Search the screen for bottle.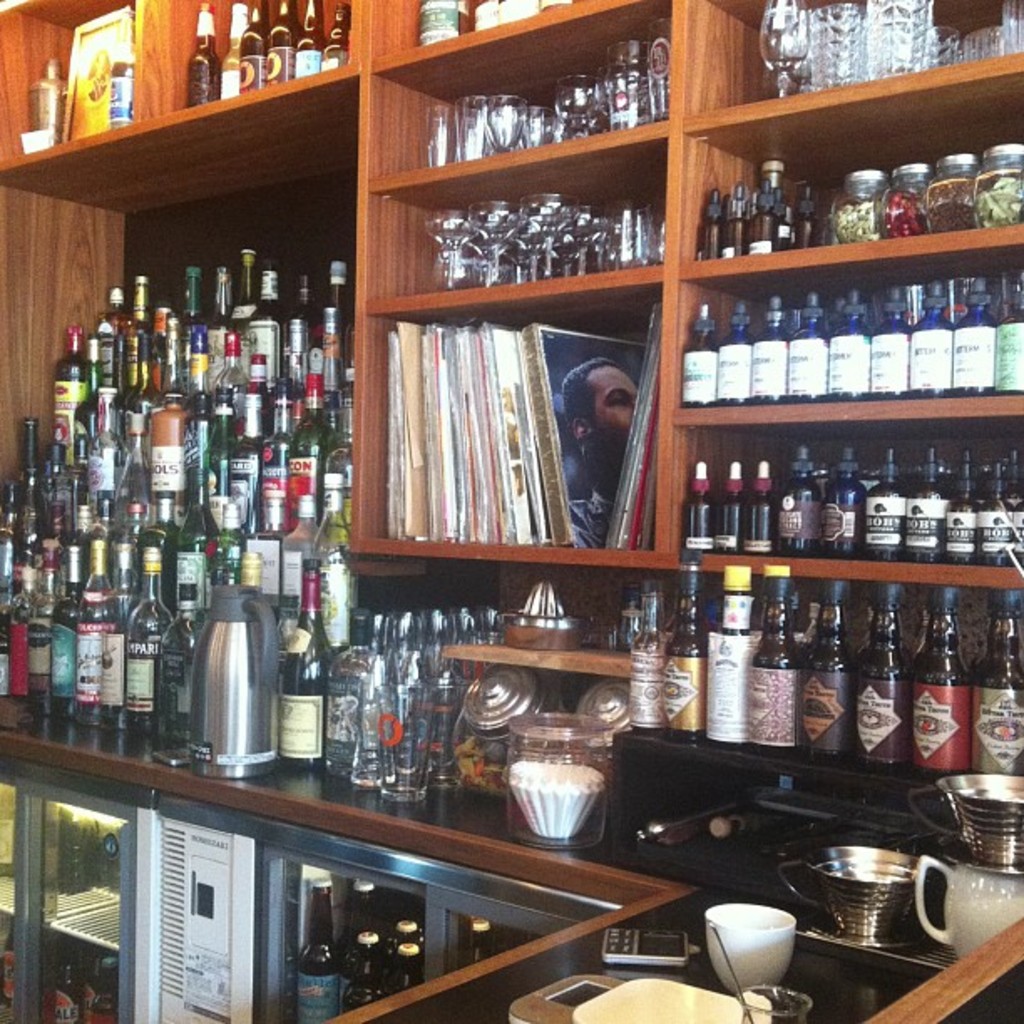
Found at bbox(199, 368, 246, 507).
